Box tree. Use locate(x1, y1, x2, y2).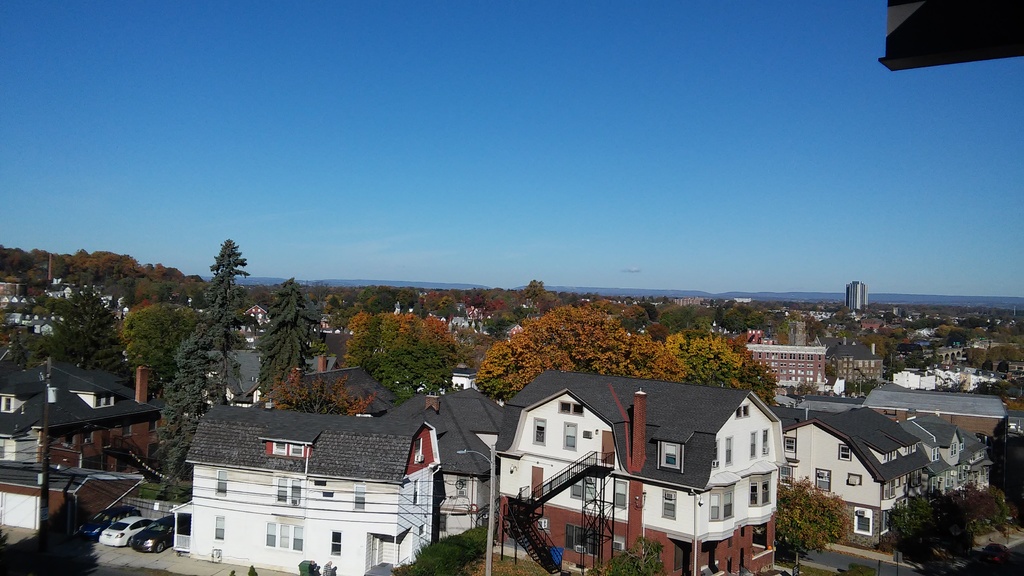
locate(257, 277, 325, 394).
